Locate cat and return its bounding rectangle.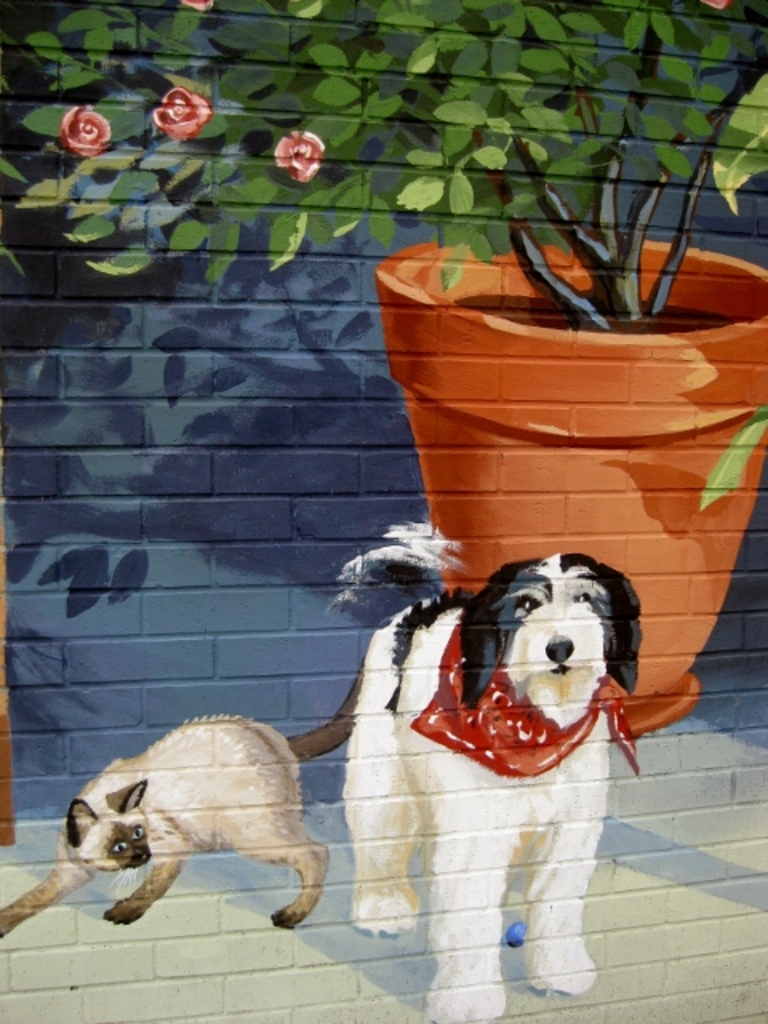
BBox(0, 662, 368, 938).
